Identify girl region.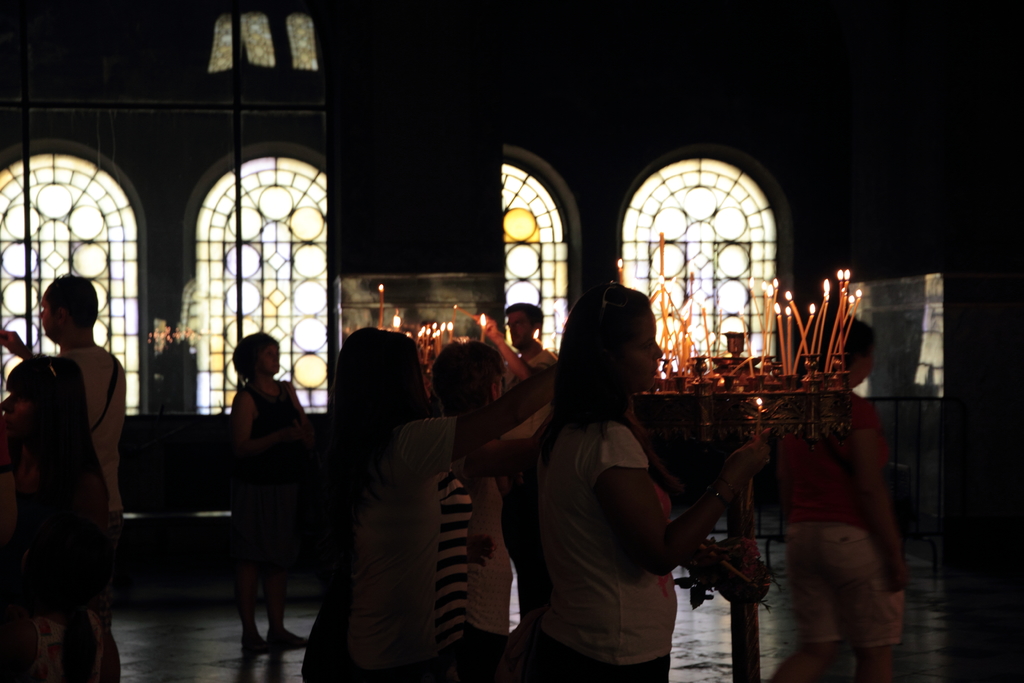
Region: bbox=(299, 329, 468, 682).
